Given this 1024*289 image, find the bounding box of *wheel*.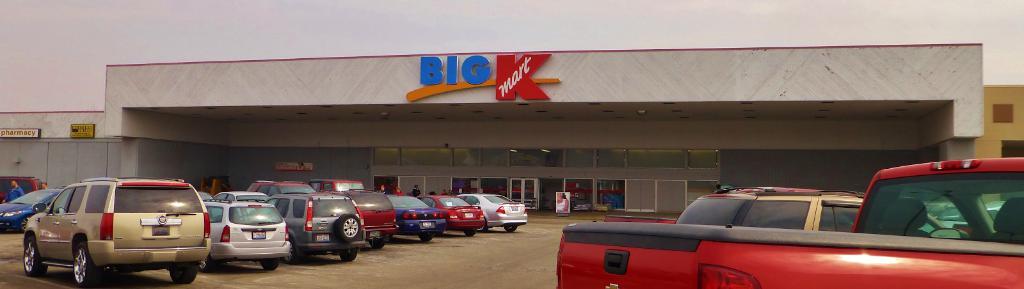
463 228 476 237.
